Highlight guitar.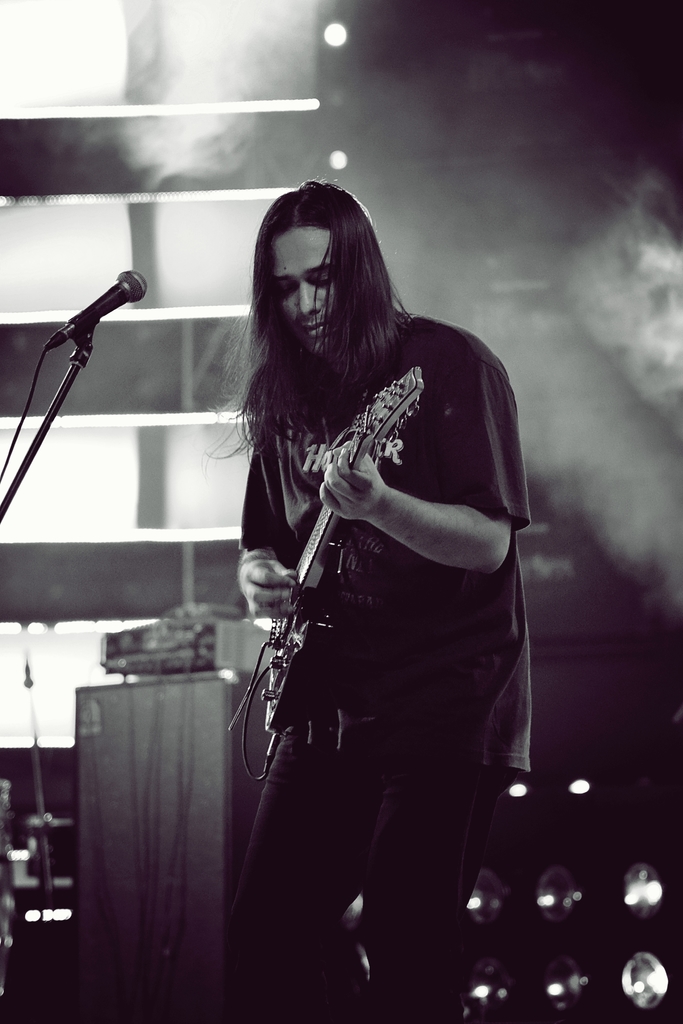
Highlighted region: {"left": 266, "top": 373, "right": 423, "bottom": 737}.
